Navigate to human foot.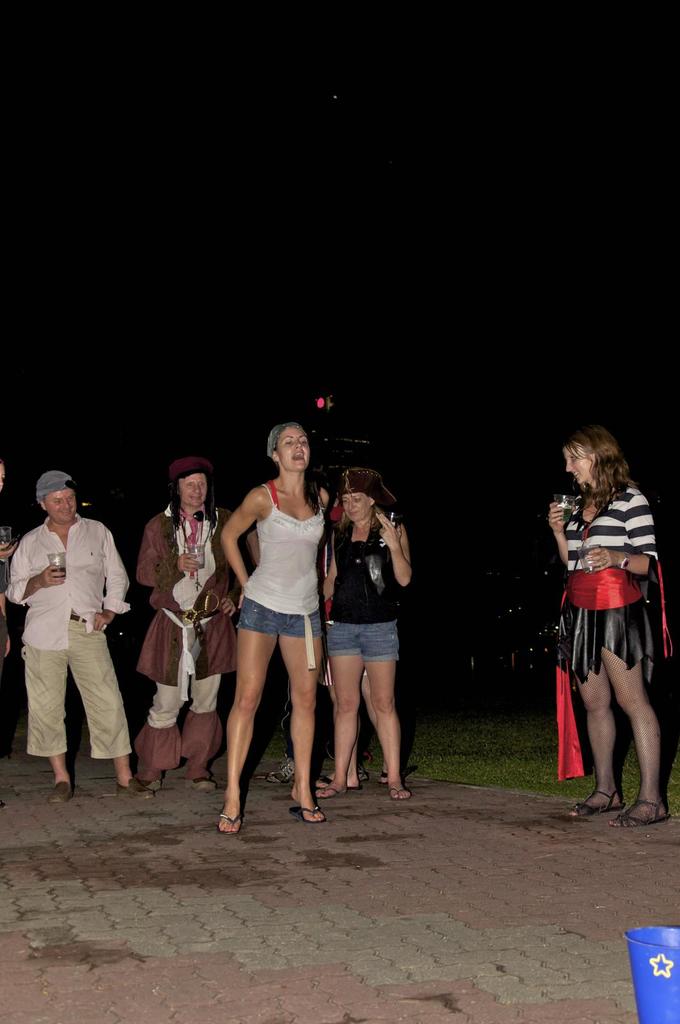
Navigation target: left=47, top=774, right=75, bottom=810.
